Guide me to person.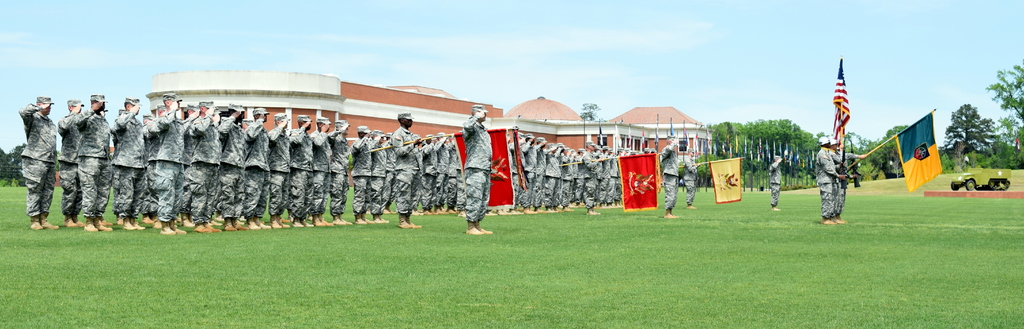
Guidance: region(815, 137, 844, 226).
